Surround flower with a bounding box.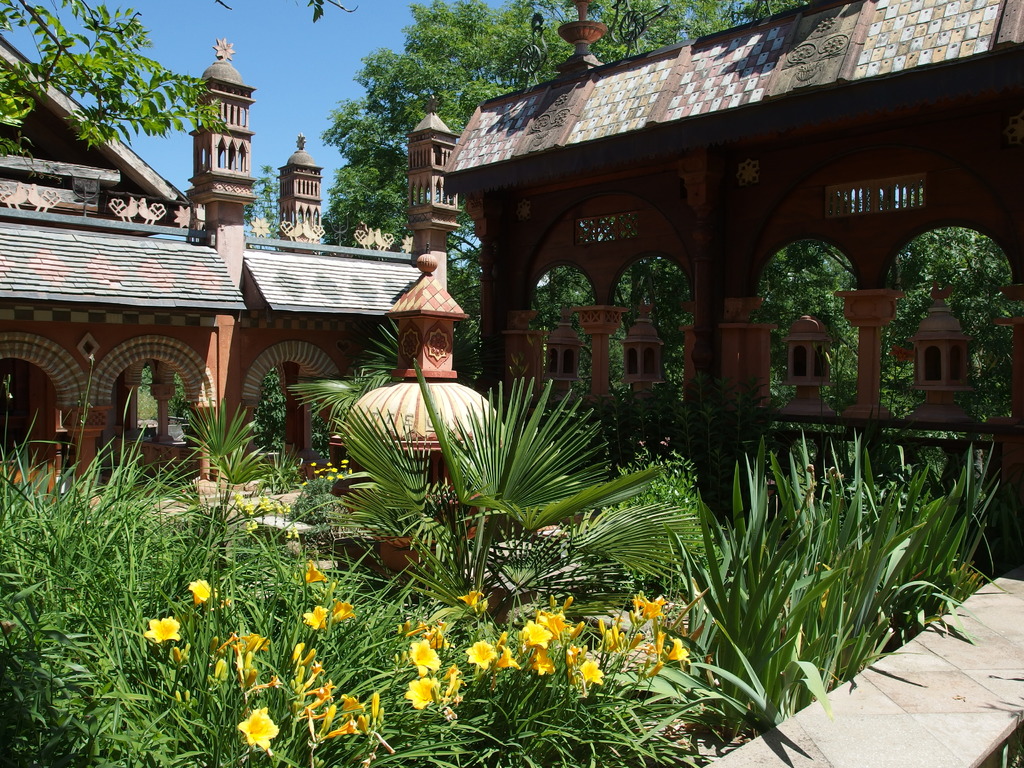
(143, 611, 180, 646).
